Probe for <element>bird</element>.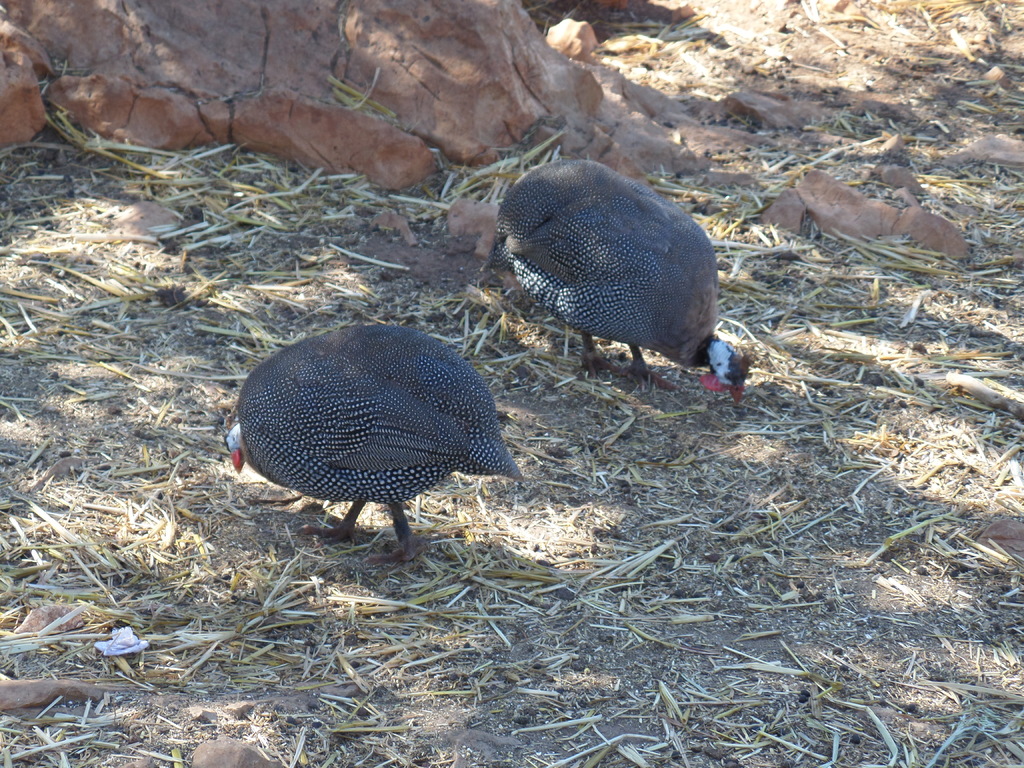
Probe result: pyautogui.locateOnScreen(494, 151, 746, 404).
